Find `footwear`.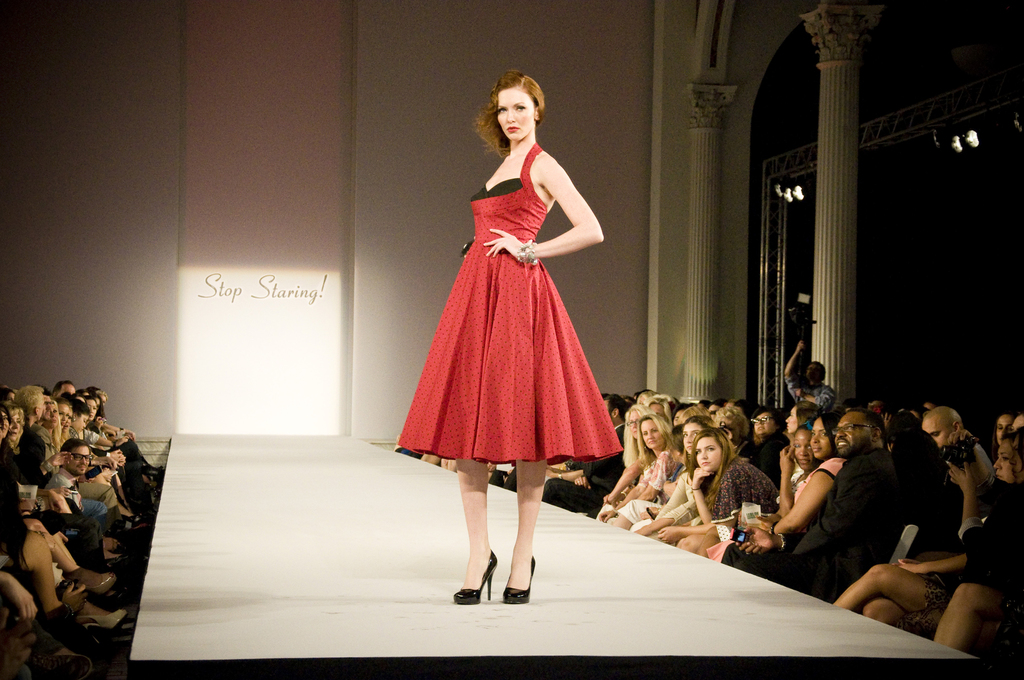
region(61, 569, 121, 593).
